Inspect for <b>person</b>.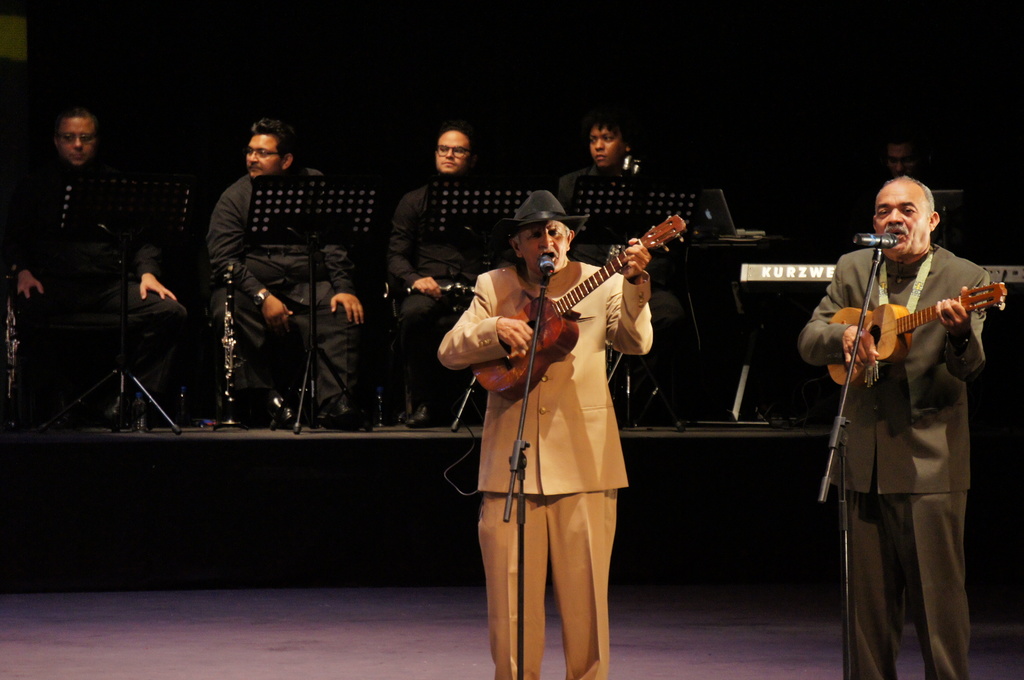
Inspection: {"x1": 556, "y1": 122, "x2": 681, "y2": 425}.
